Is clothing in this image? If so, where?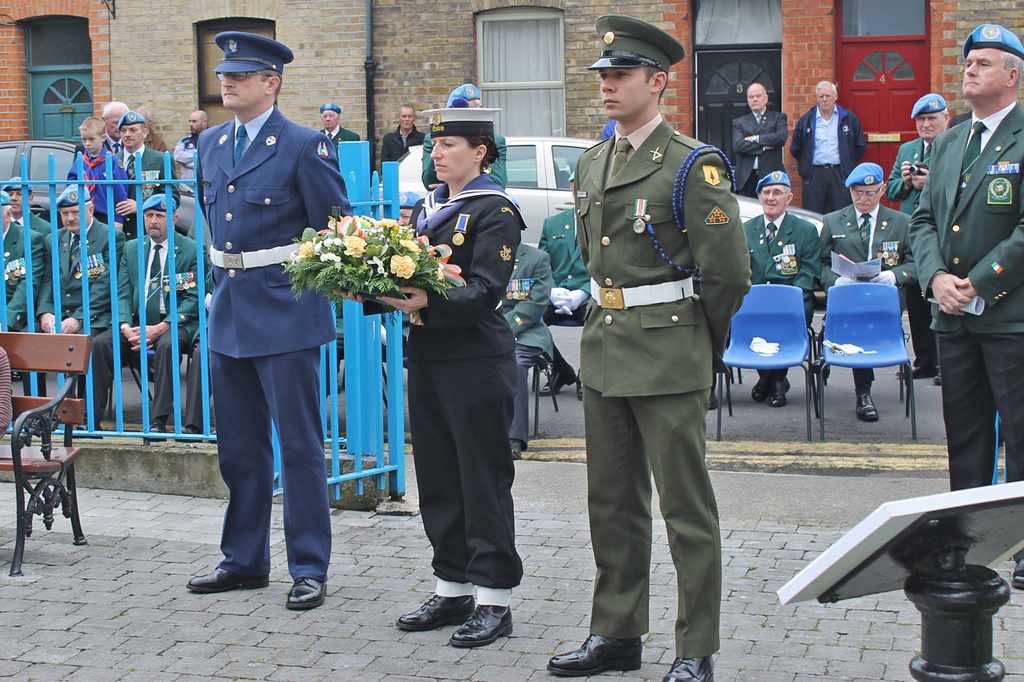
Yes, at 380,129,417,166.
